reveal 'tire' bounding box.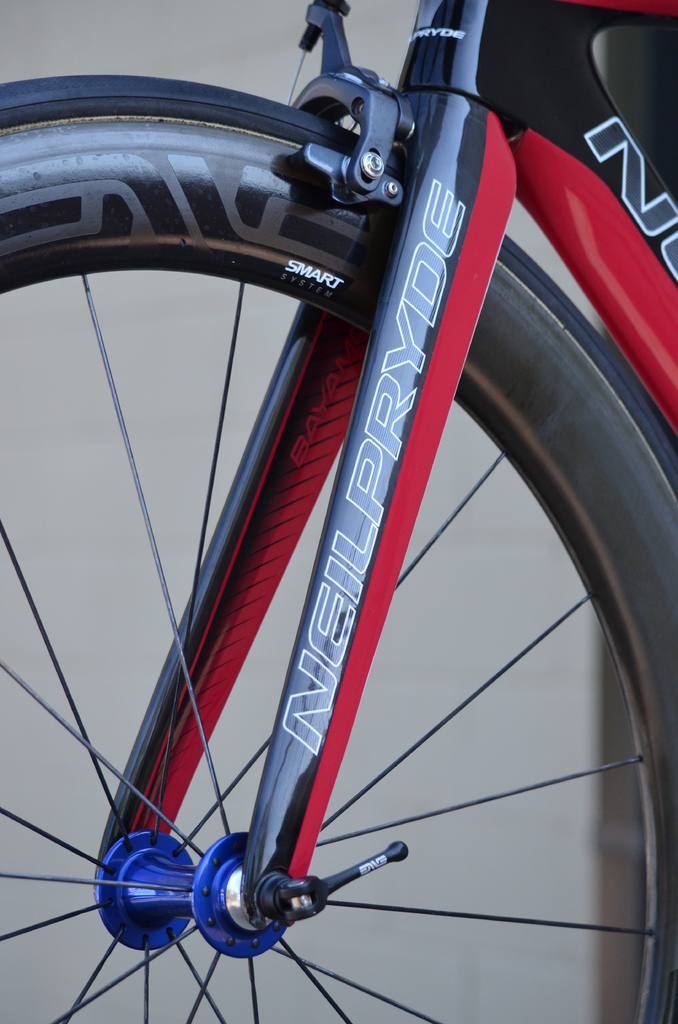
Revealed: <box>0,70,677,1023</box>.
